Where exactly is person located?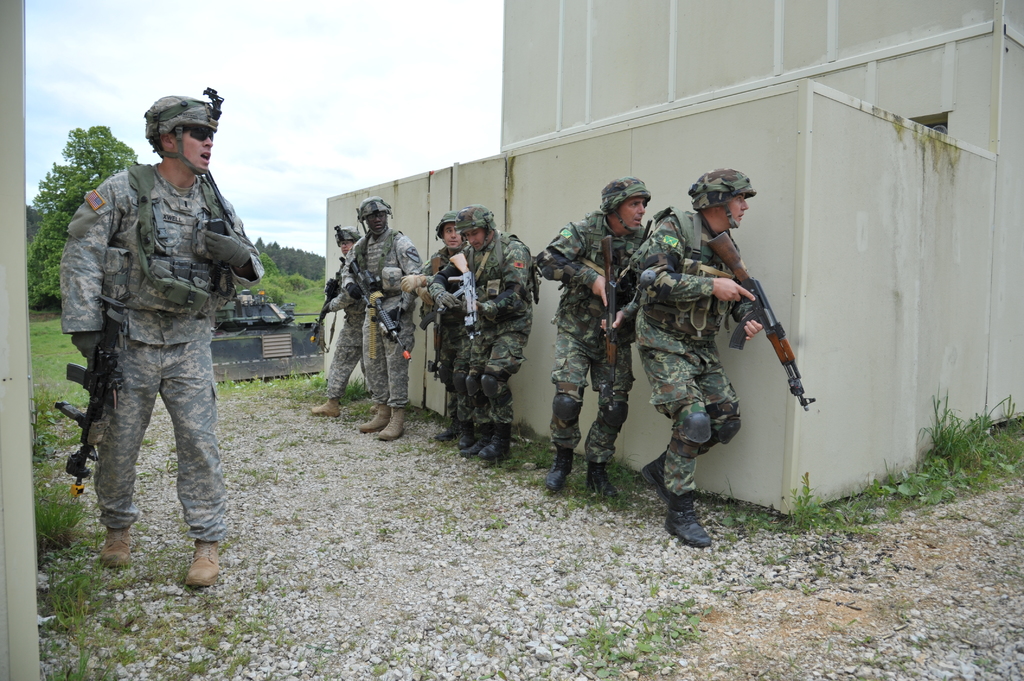
Its bounding box is x1=534 y1=177 x2=648 y2=497.
